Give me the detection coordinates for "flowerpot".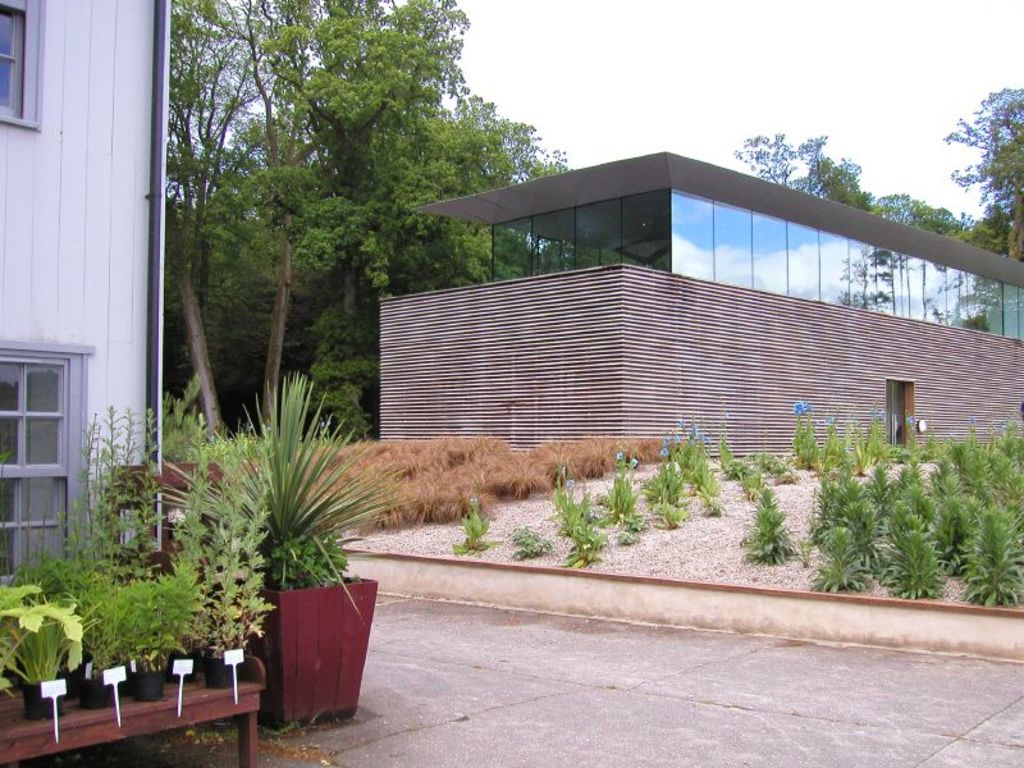
(252,580,367,719).
